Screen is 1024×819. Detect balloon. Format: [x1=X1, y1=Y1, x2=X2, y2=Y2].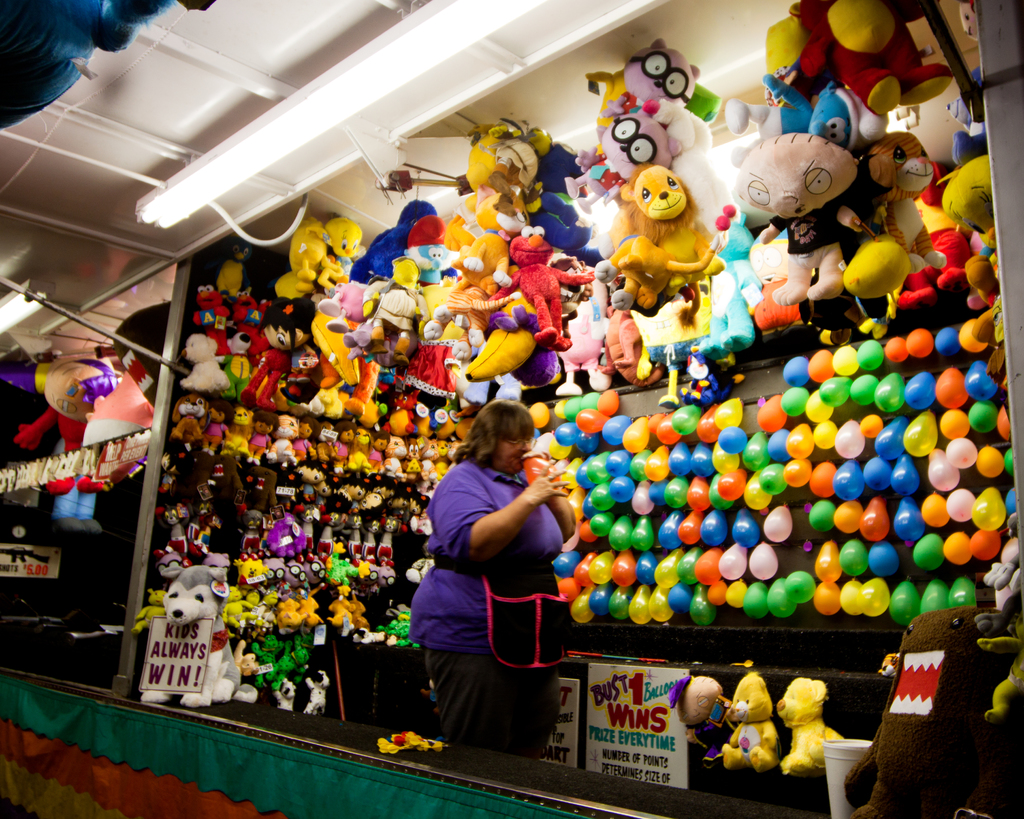
[x1=922, y1=578, x2=950, y2=614].
